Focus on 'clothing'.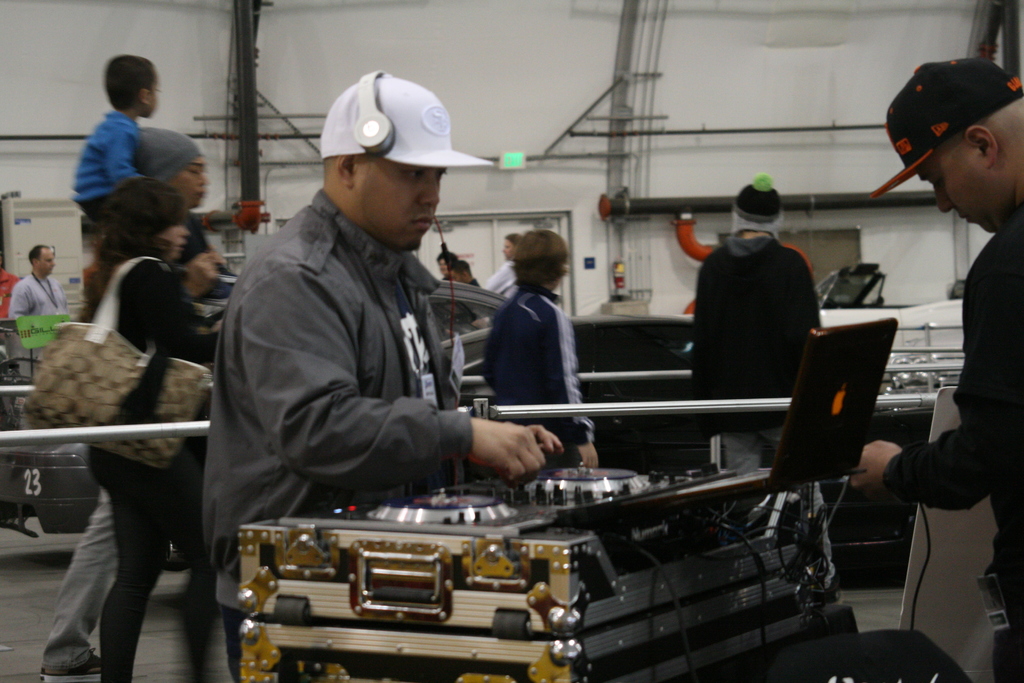
Focused at 881 195 1023 682.
